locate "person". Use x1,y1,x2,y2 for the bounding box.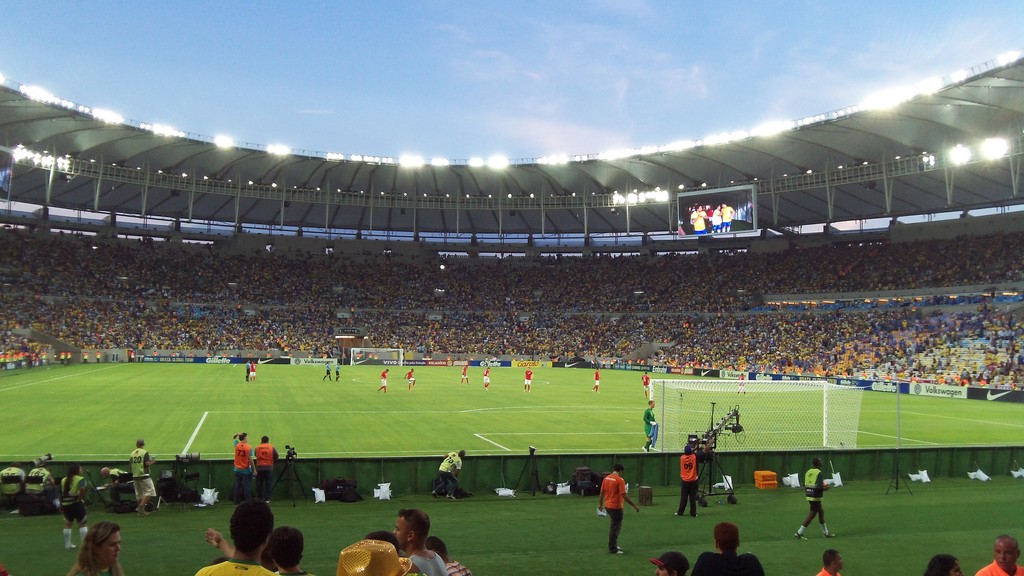
636,369,658,401.
